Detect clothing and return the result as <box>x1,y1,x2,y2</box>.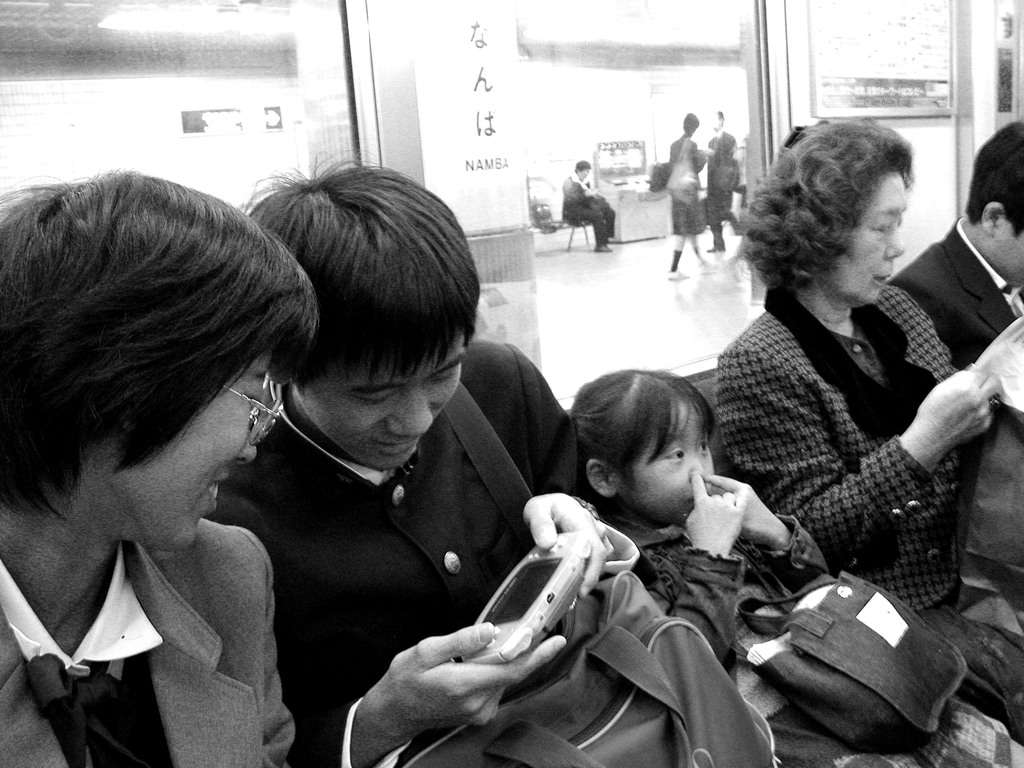
<box>561,180,612,251</box>.
